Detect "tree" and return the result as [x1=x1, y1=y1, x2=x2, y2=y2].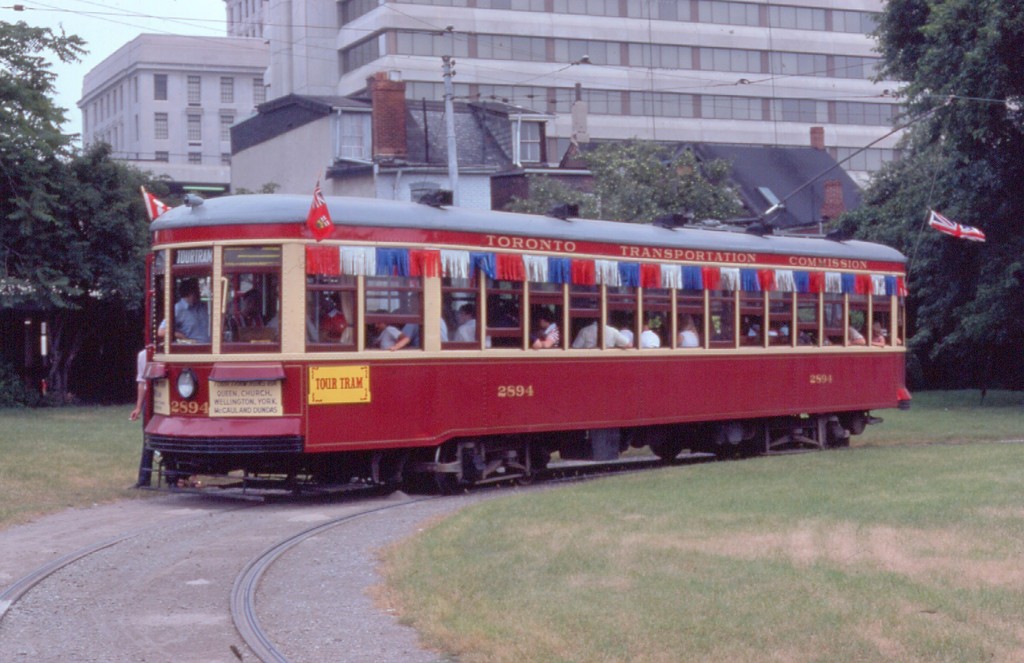
[x1=805, y1=0, x2=1023, y2=389].
